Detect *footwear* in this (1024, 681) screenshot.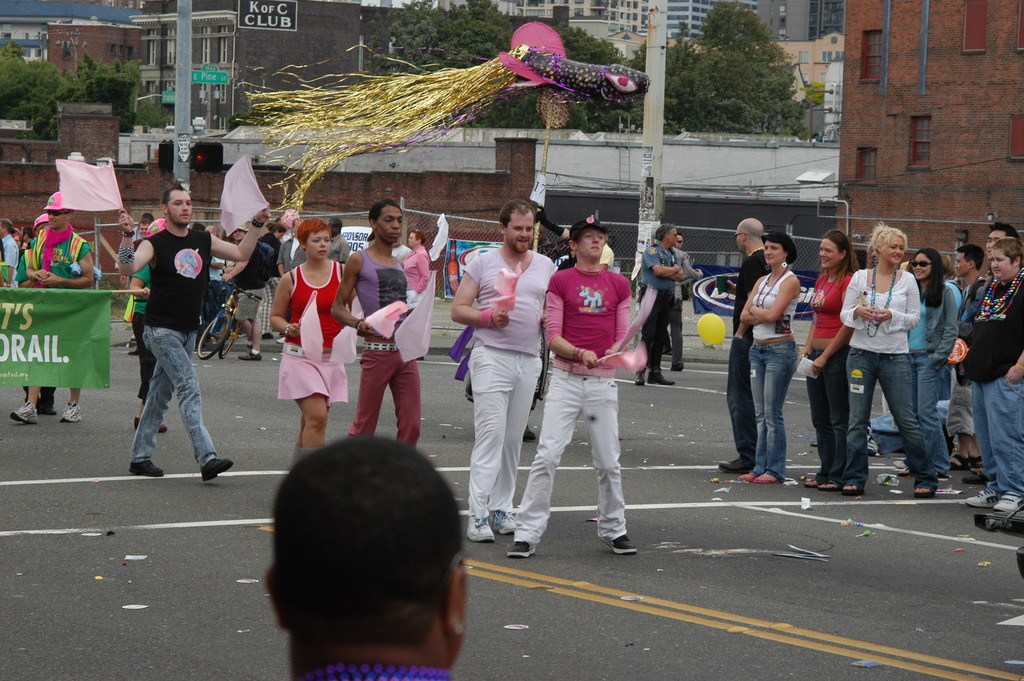
Detection: bbox=(493, 509, 512, 537).
